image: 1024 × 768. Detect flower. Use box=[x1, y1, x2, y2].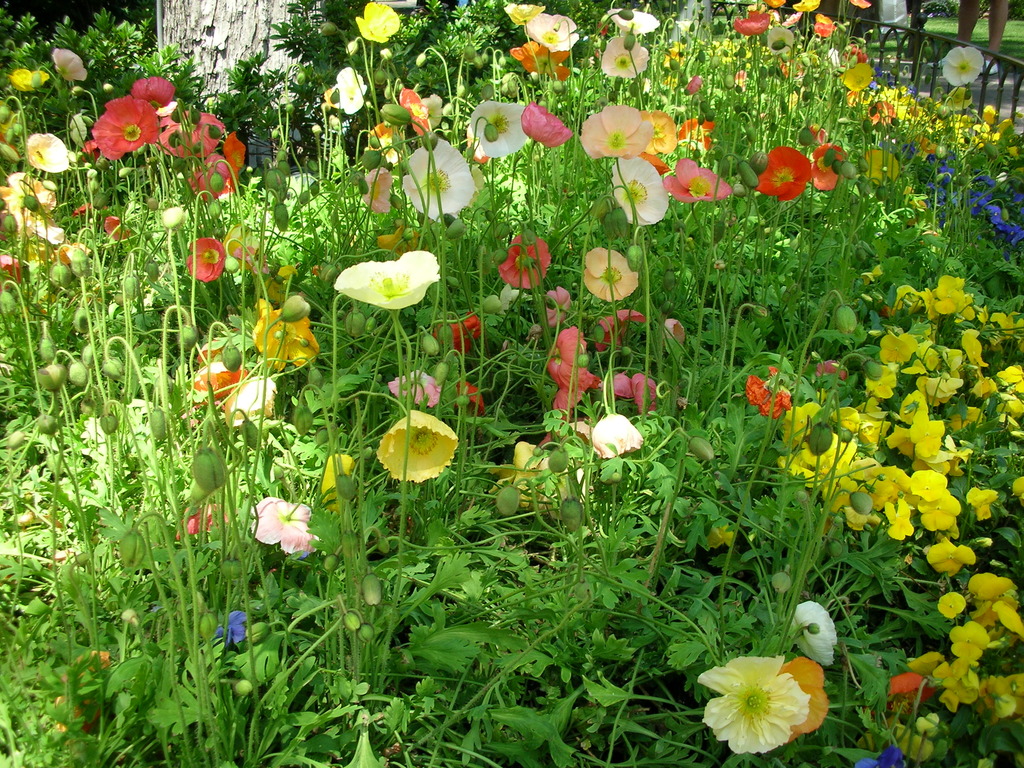
box=[982, 106, 1003, 122].
